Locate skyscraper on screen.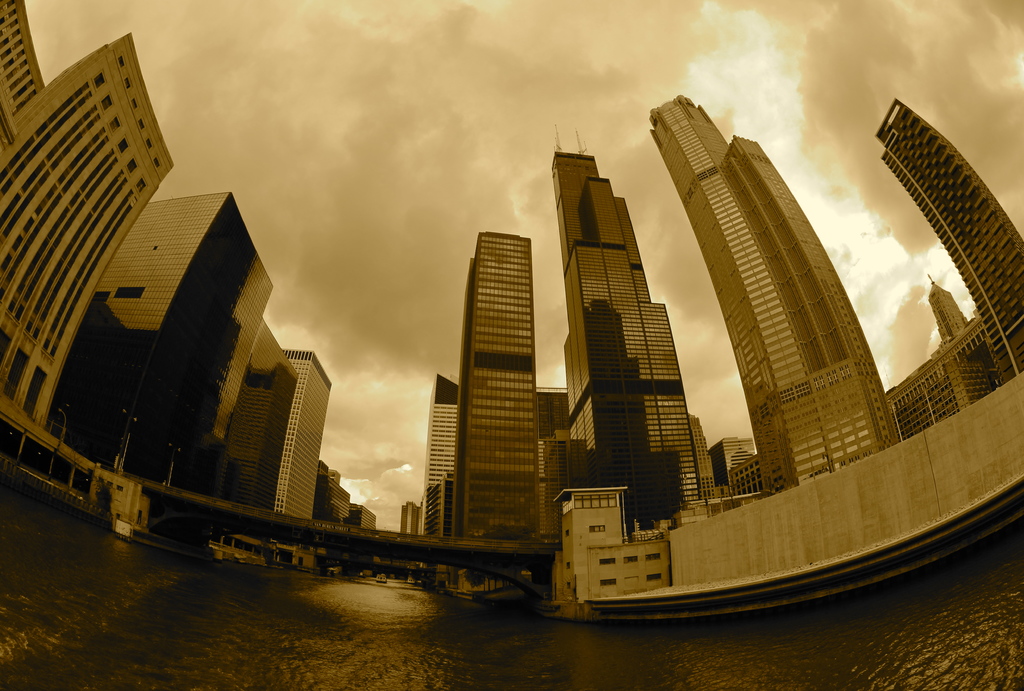
On screen at 548/128/710/539.
